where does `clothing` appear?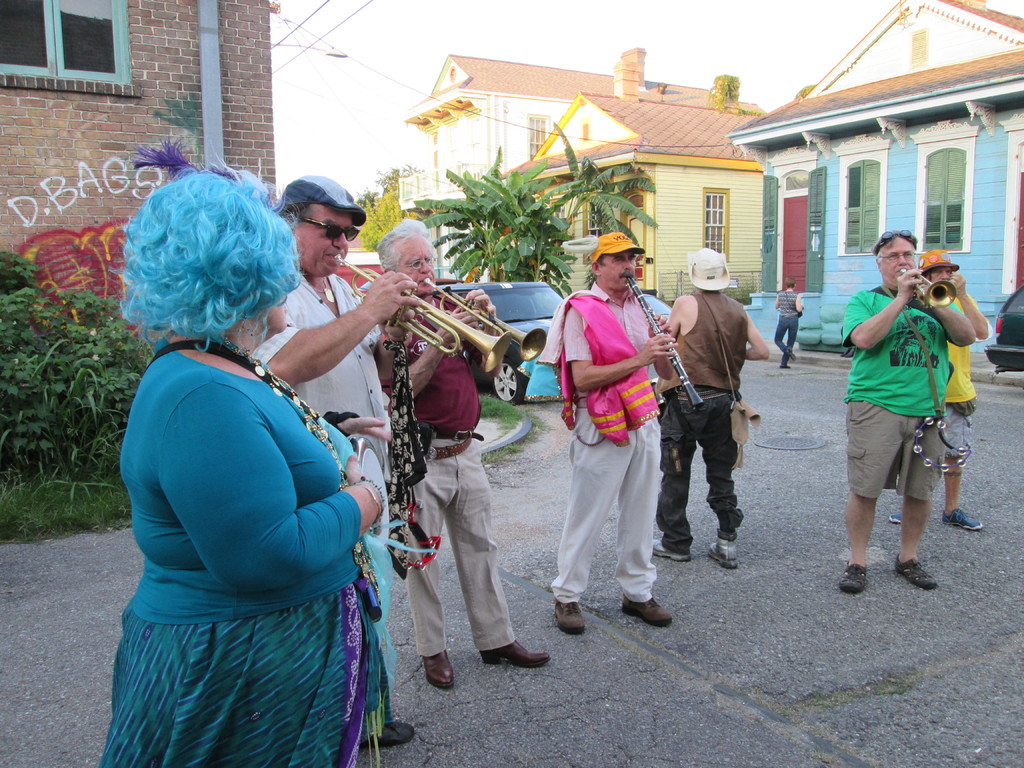
Appears at bbox(113, 286, 390, 733).
